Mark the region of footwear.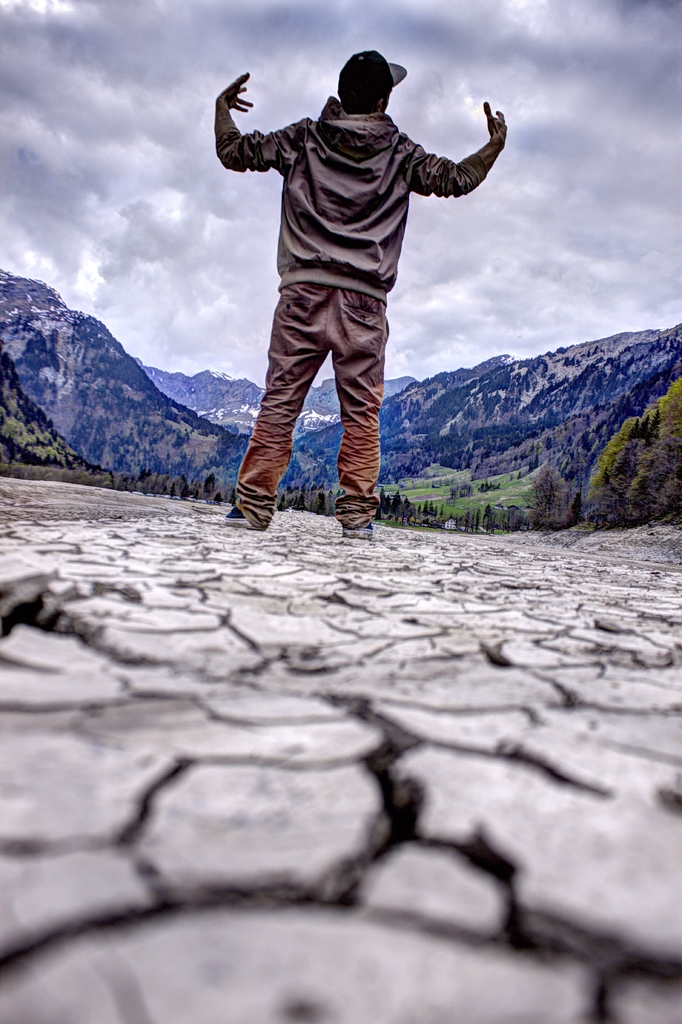
Region: [215,500,259,528].
